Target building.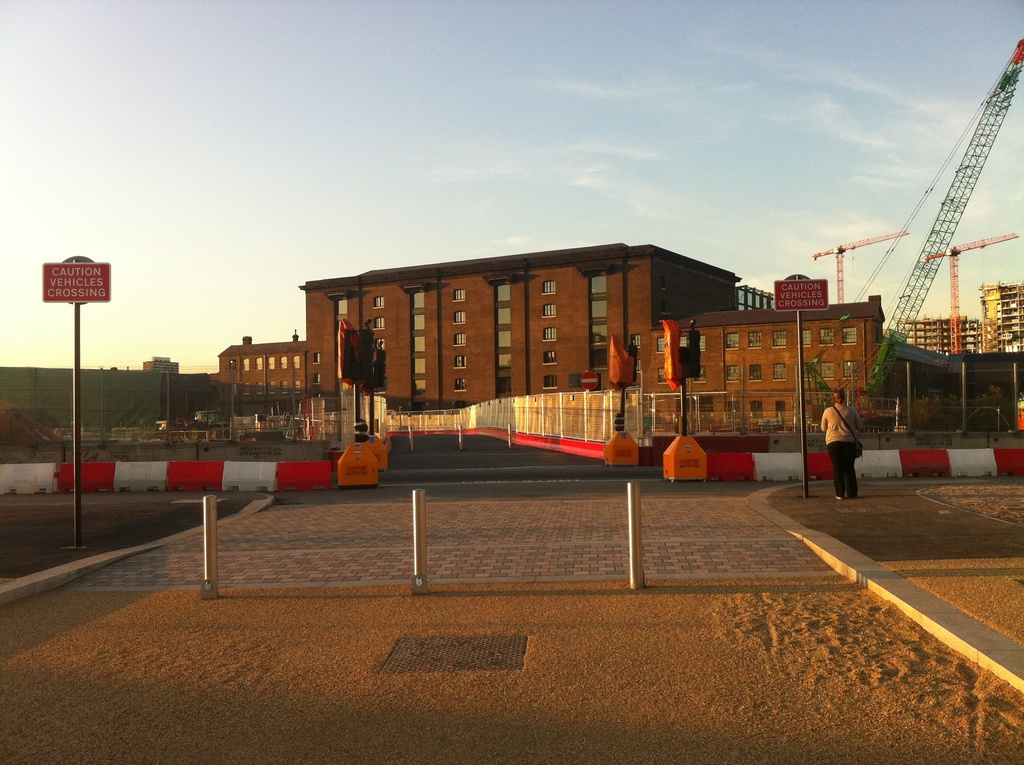
Target region: Rect(140, 356, 185, 374).
